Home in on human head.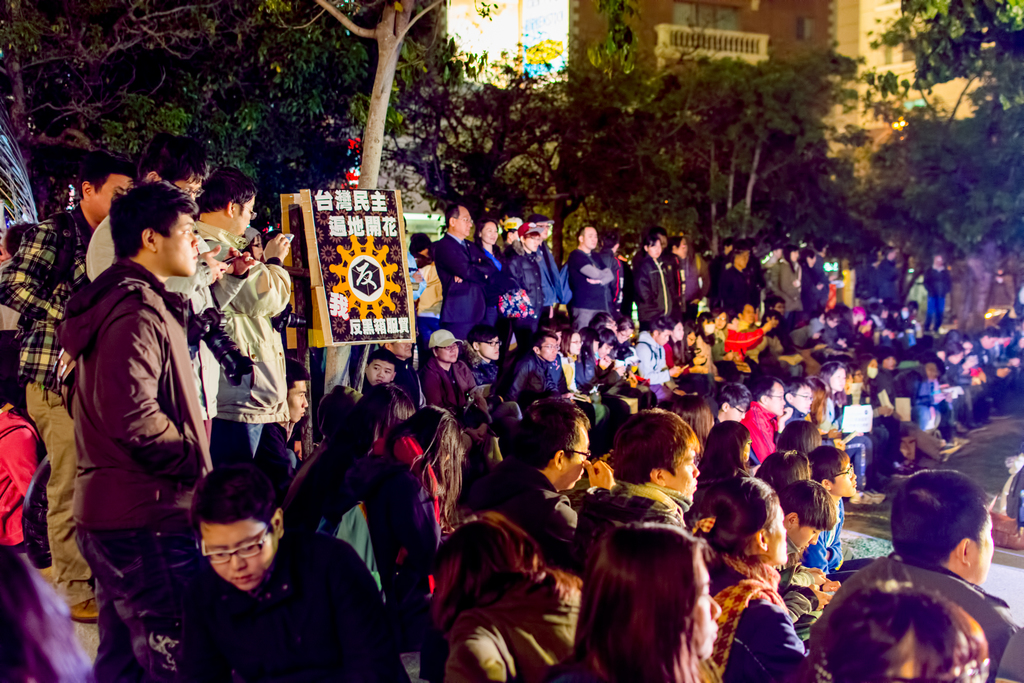
Homed in at rect(182, 479, 292, 594).
